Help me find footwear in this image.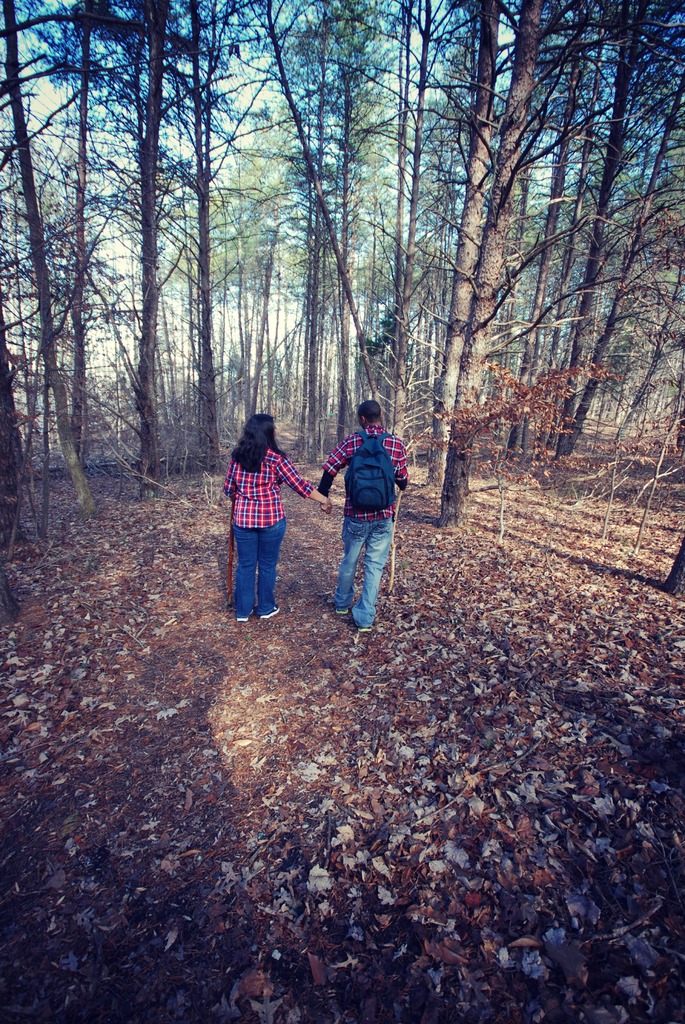
Found it: <region>232, 612, 251, 621</region>.
